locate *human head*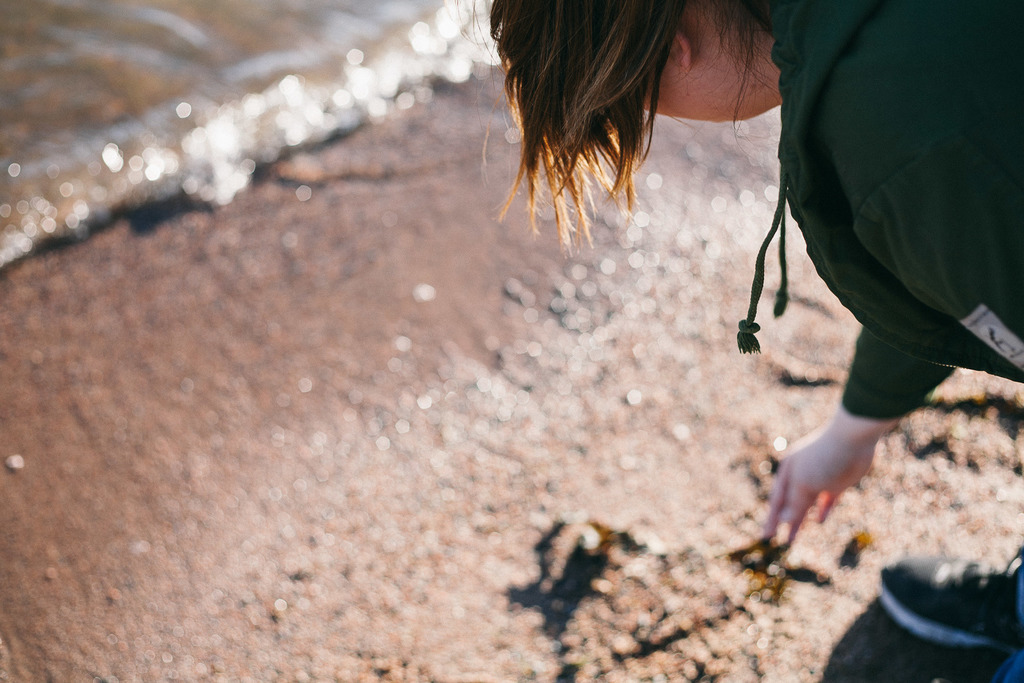
BBox(444, 1, 800, 247)
